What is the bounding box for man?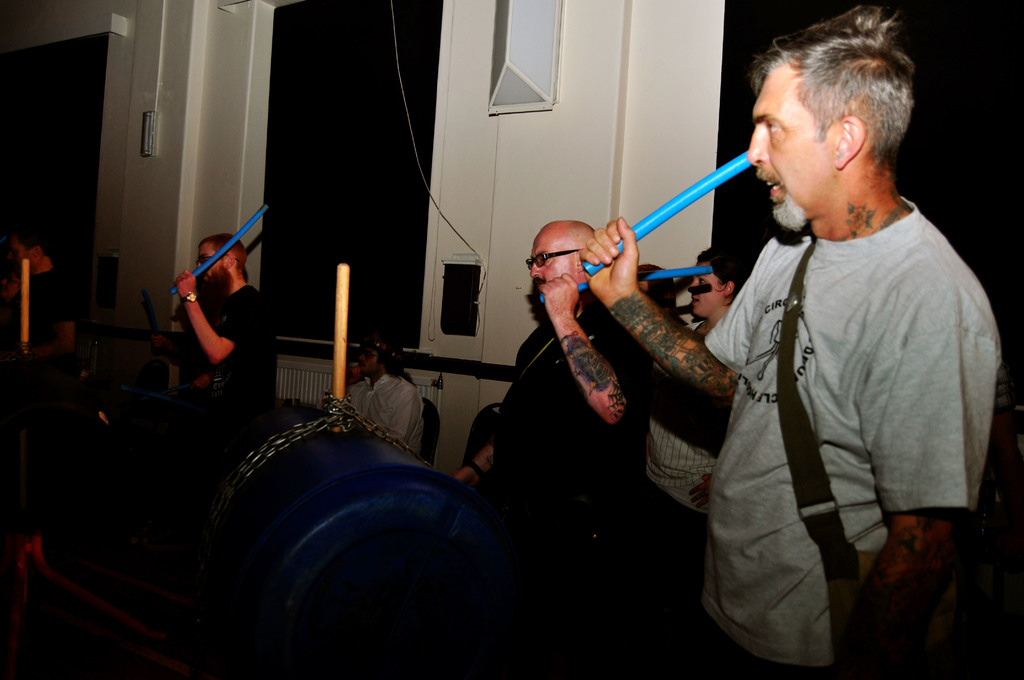
rect(339, 344, 419, 451).
